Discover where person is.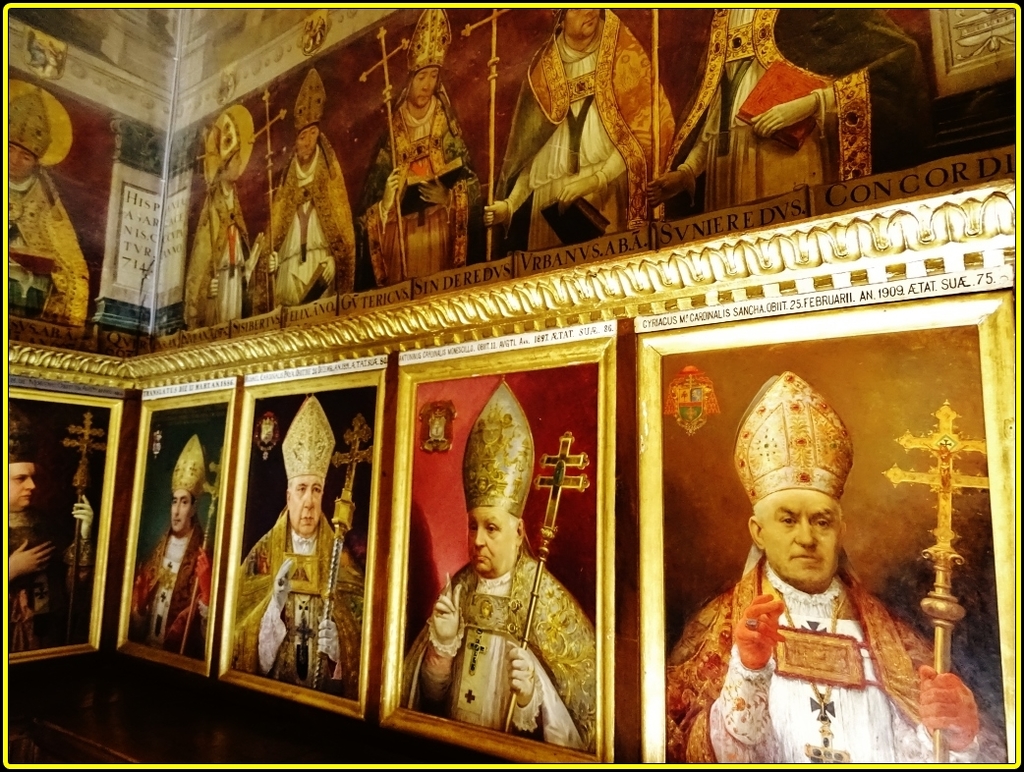
Discovered at region(6, 421, 96, 652).
